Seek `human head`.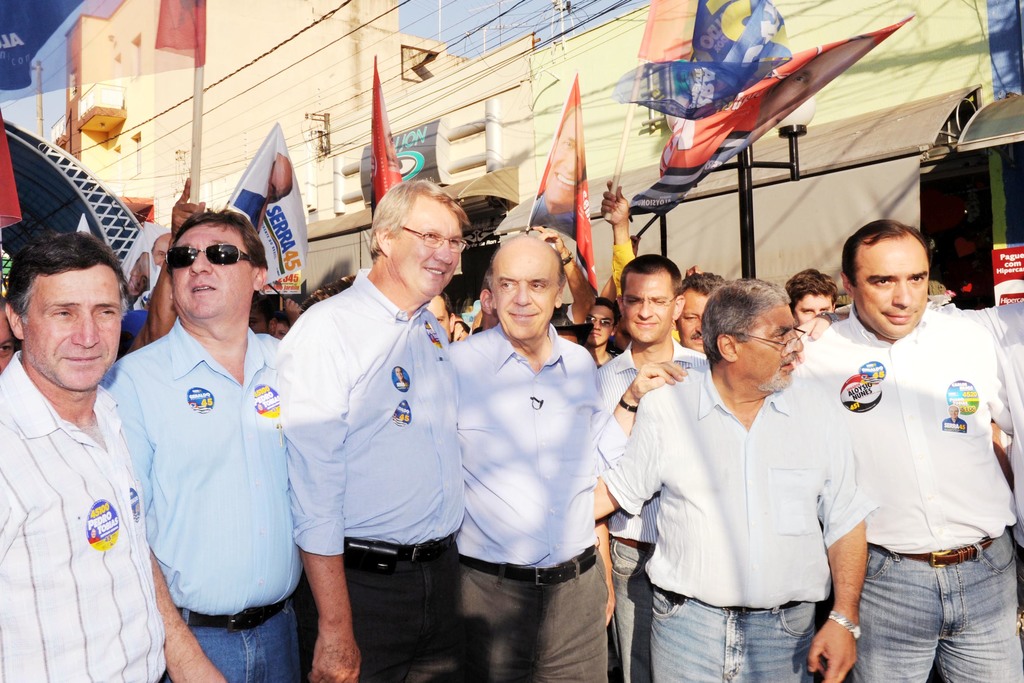
[left=372, top=179, right=480, bottom=296].
